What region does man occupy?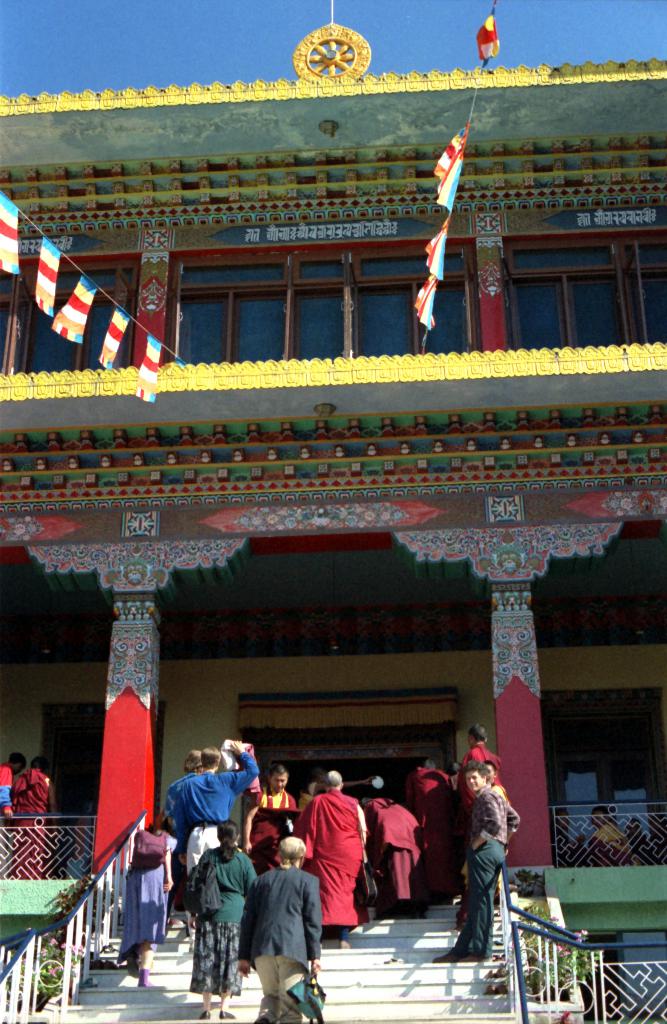
bbox=[438, 764, 516, 966].
